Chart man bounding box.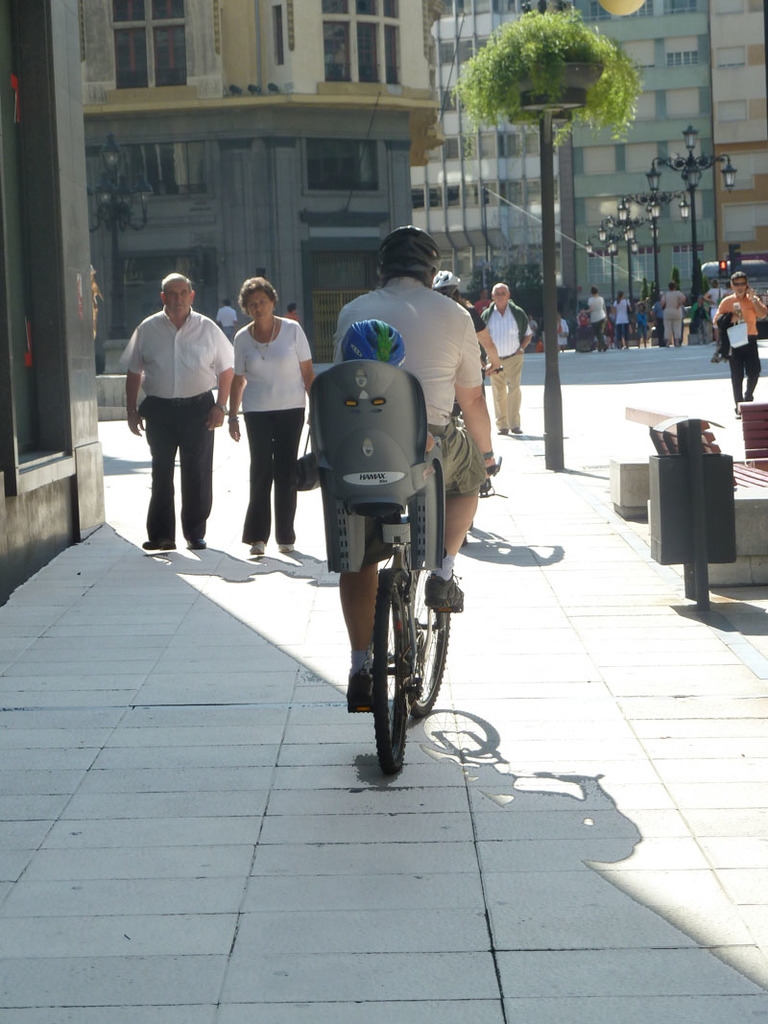
Charted: 437, 267, 498, 384.
